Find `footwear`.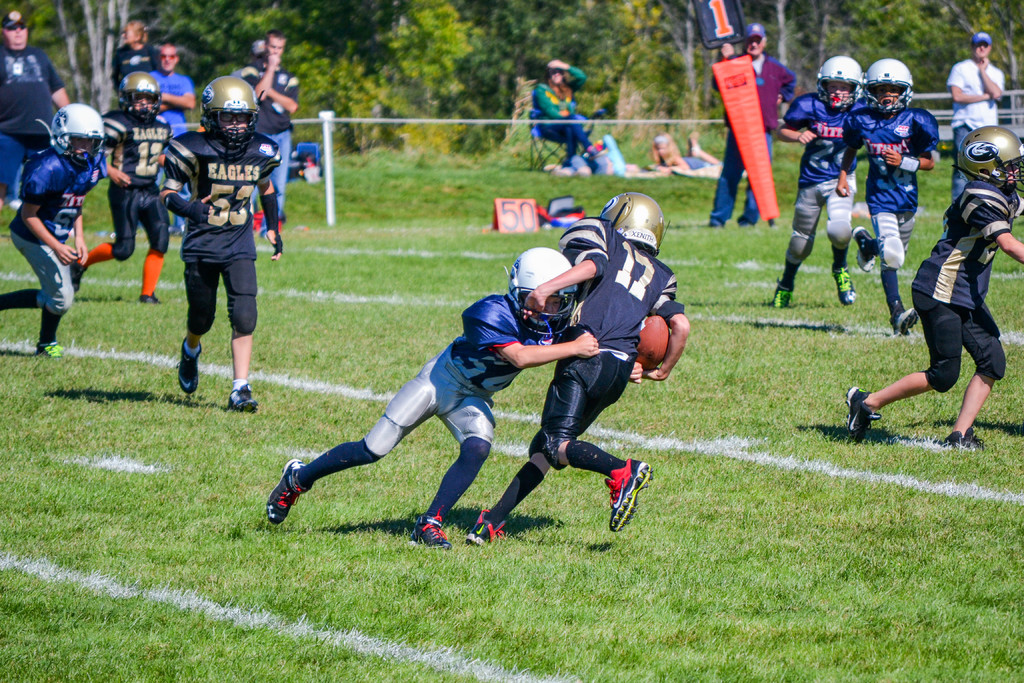
Rect(34, 342, 63, 357).
